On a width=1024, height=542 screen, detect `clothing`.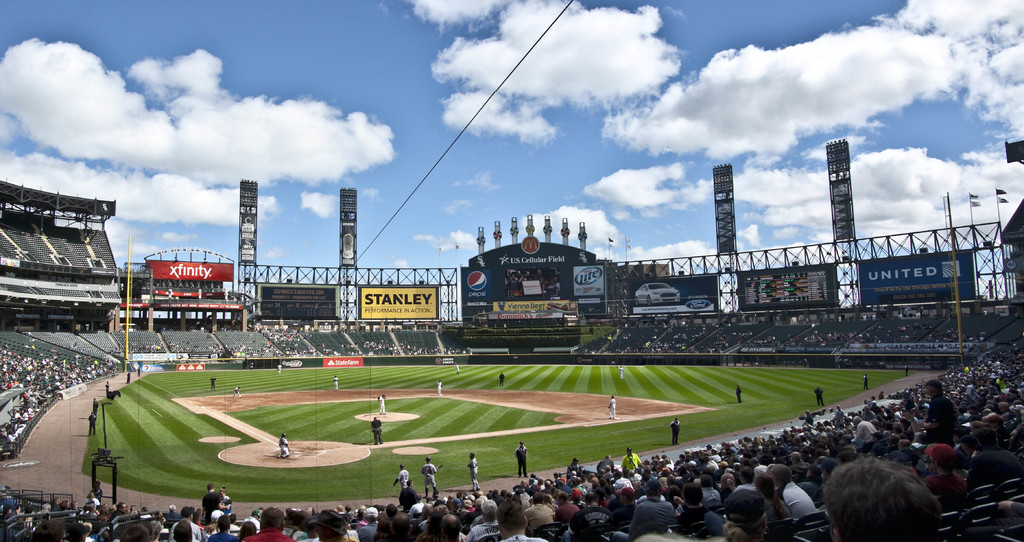
732:386:742:406.
